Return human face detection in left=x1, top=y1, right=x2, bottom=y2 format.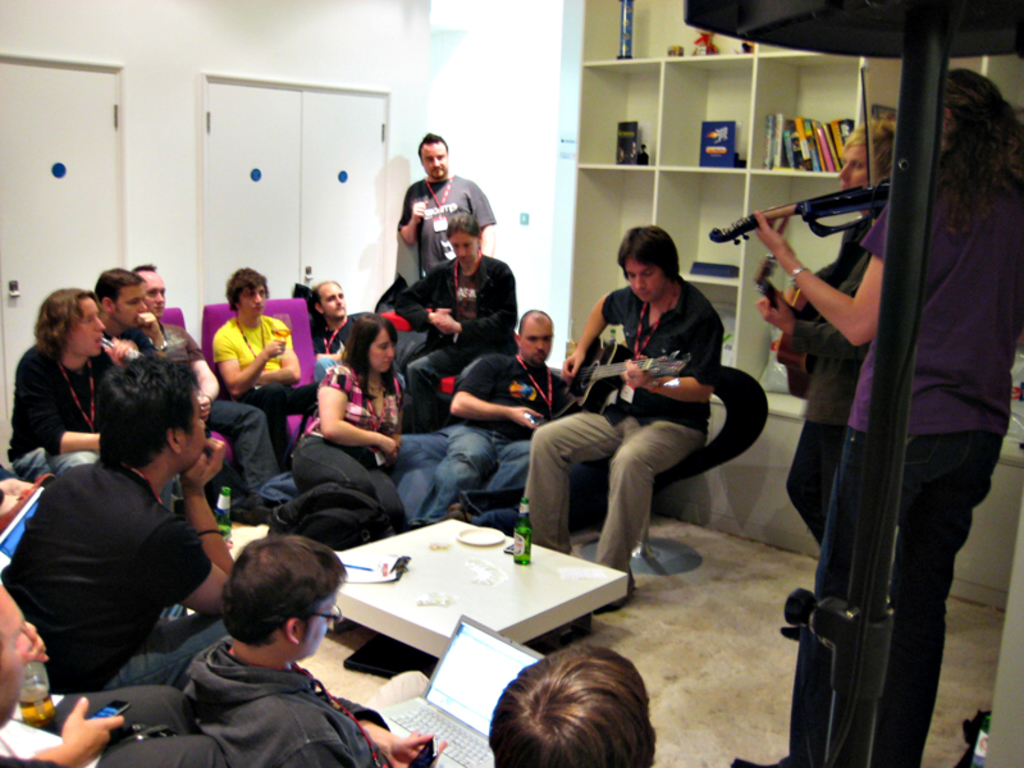
left=453, top=233, right=477, bottom=265.
